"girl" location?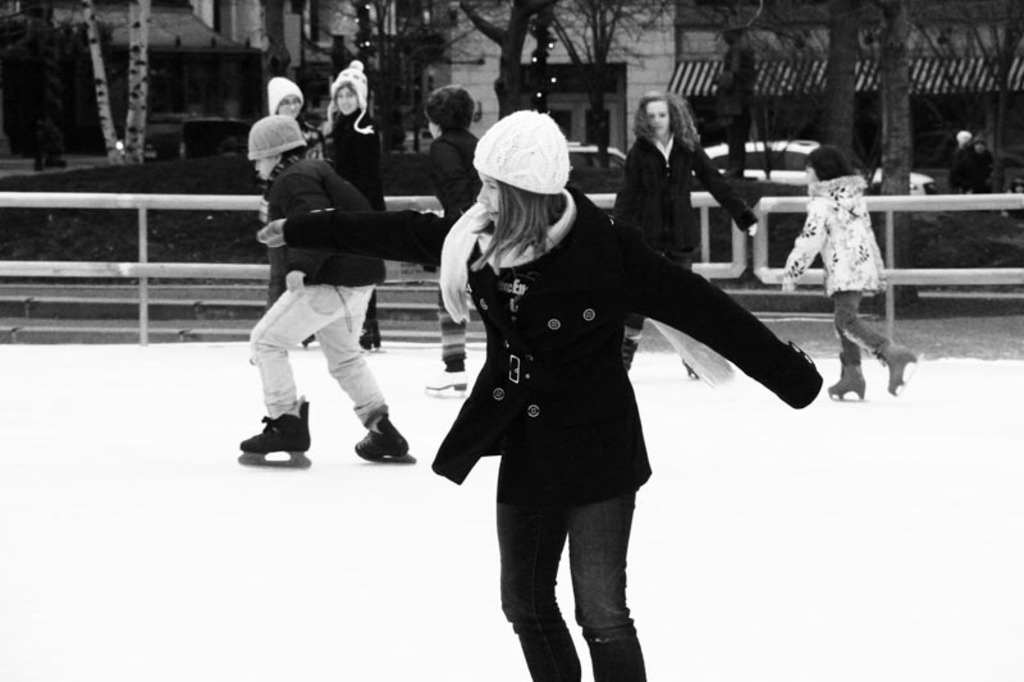
{"left": 315, "top": 58, "right": 396, "bottom": 353}
